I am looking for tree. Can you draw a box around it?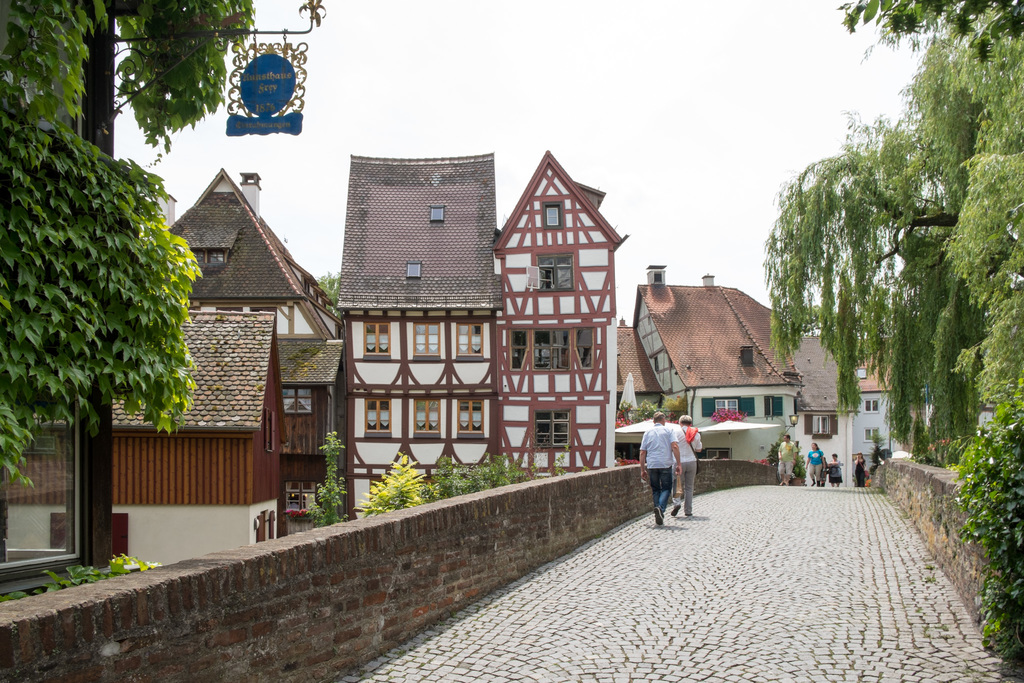
Sure, the bounding box is detection(765, 0, 1023, 466).
